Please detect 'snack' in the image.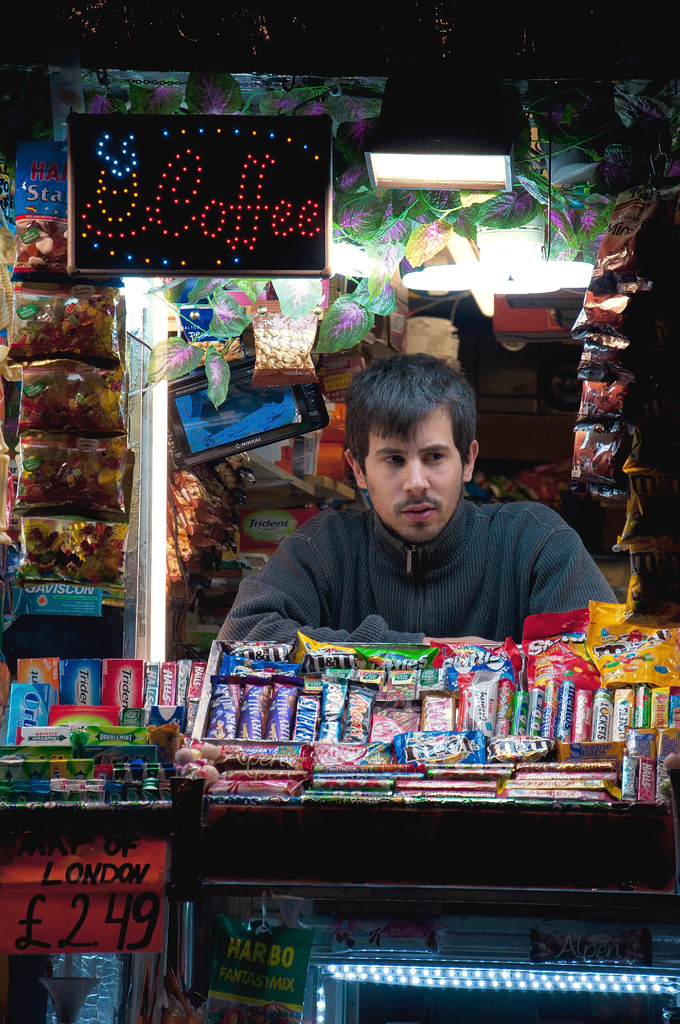
{"left": 235, "top": 312, "right": 317, "bottom": 381}.
